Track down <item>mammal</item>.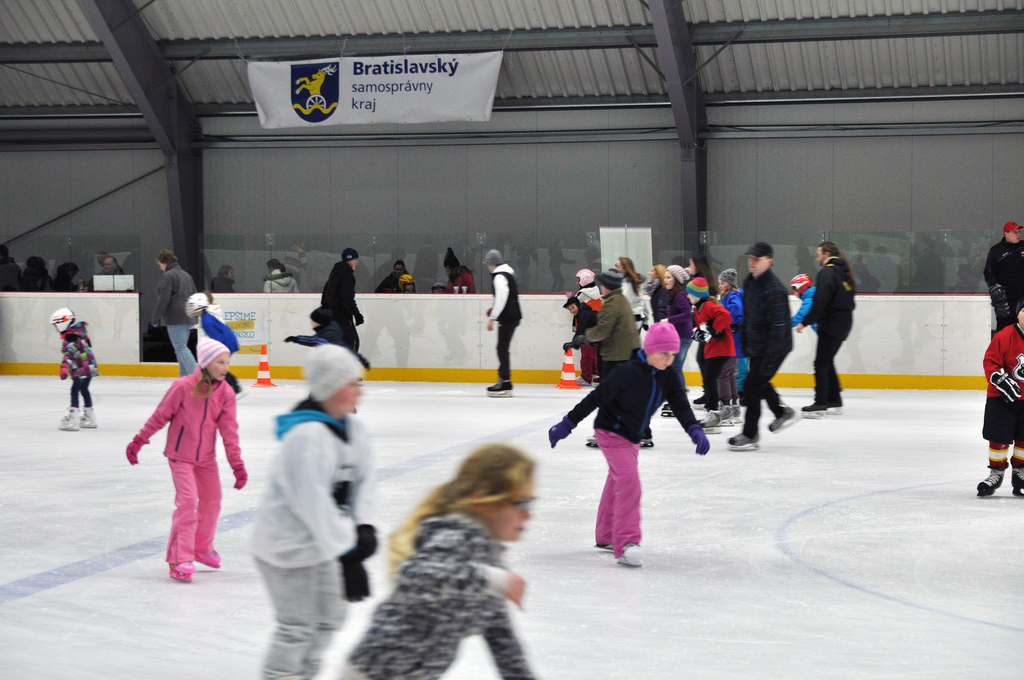
Tracked to x1=374, y1=259, x2=417, y2=293.
